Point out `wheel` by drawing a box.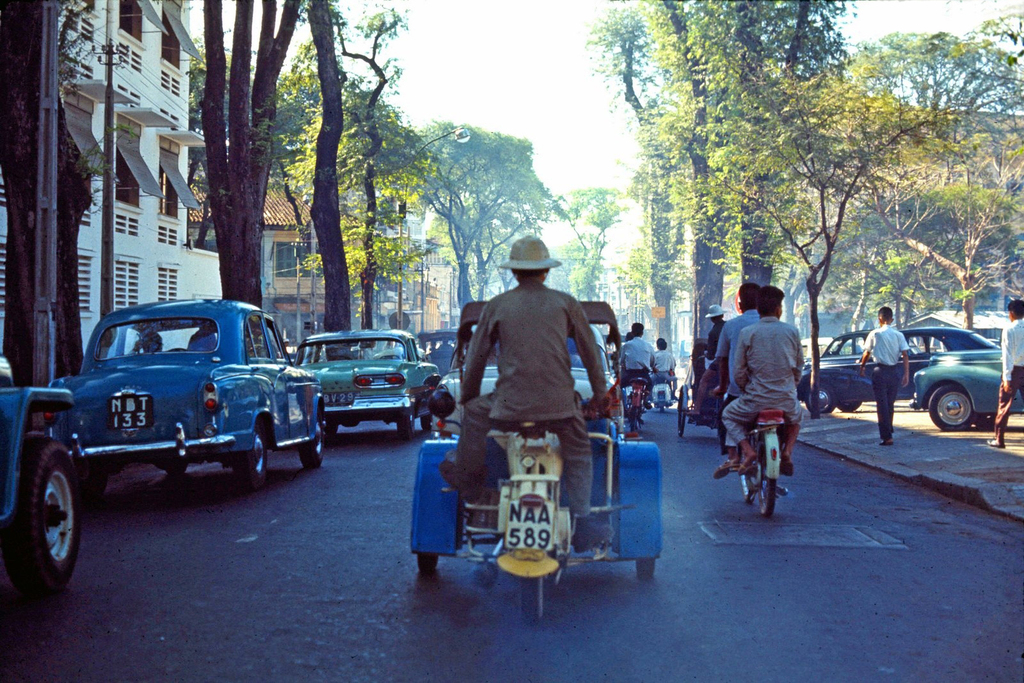
region(630, 405, 635, 431).
